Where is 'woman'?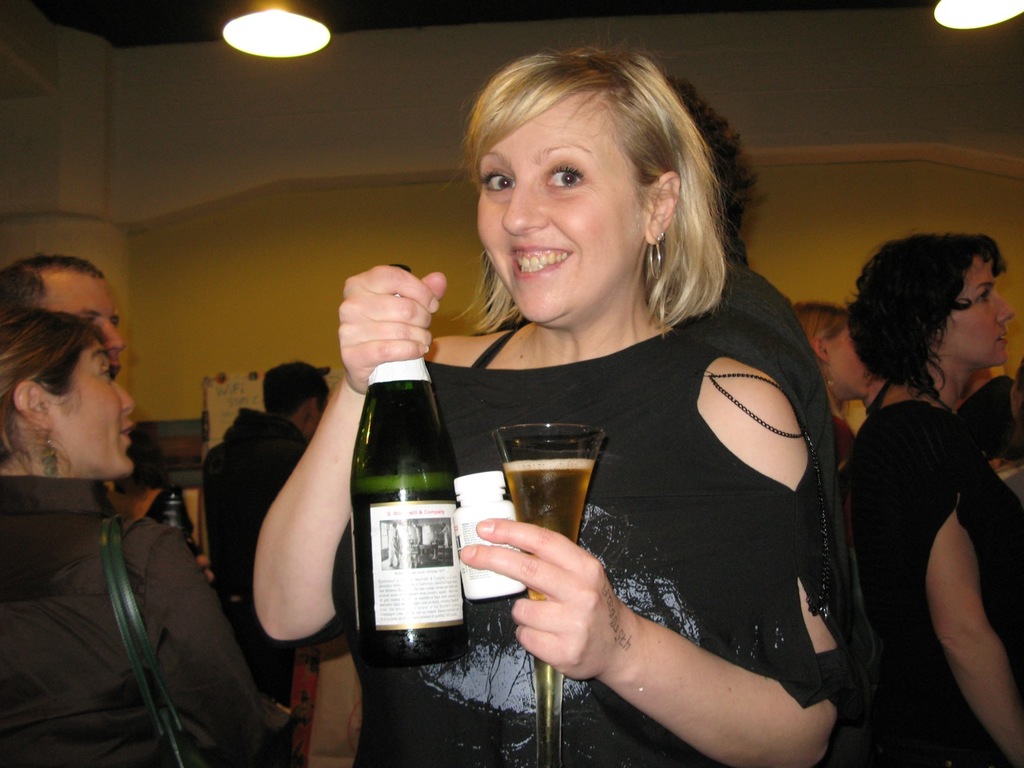
x1=0 y1=308 x2=266 y2=767.
